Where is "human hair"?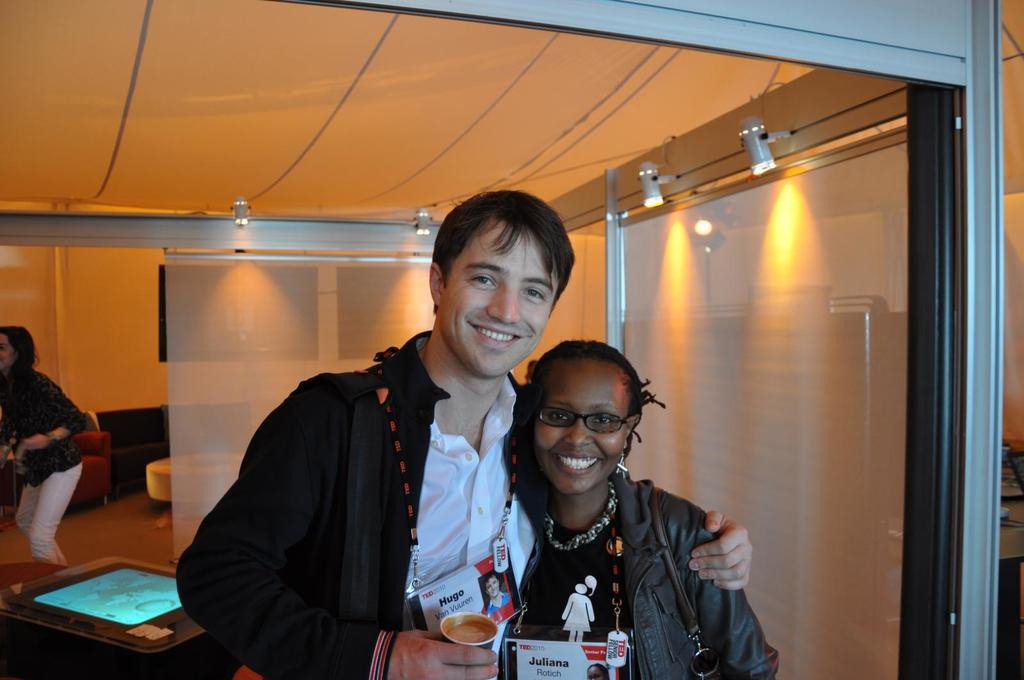
detection(433, 191, 575, 315).
